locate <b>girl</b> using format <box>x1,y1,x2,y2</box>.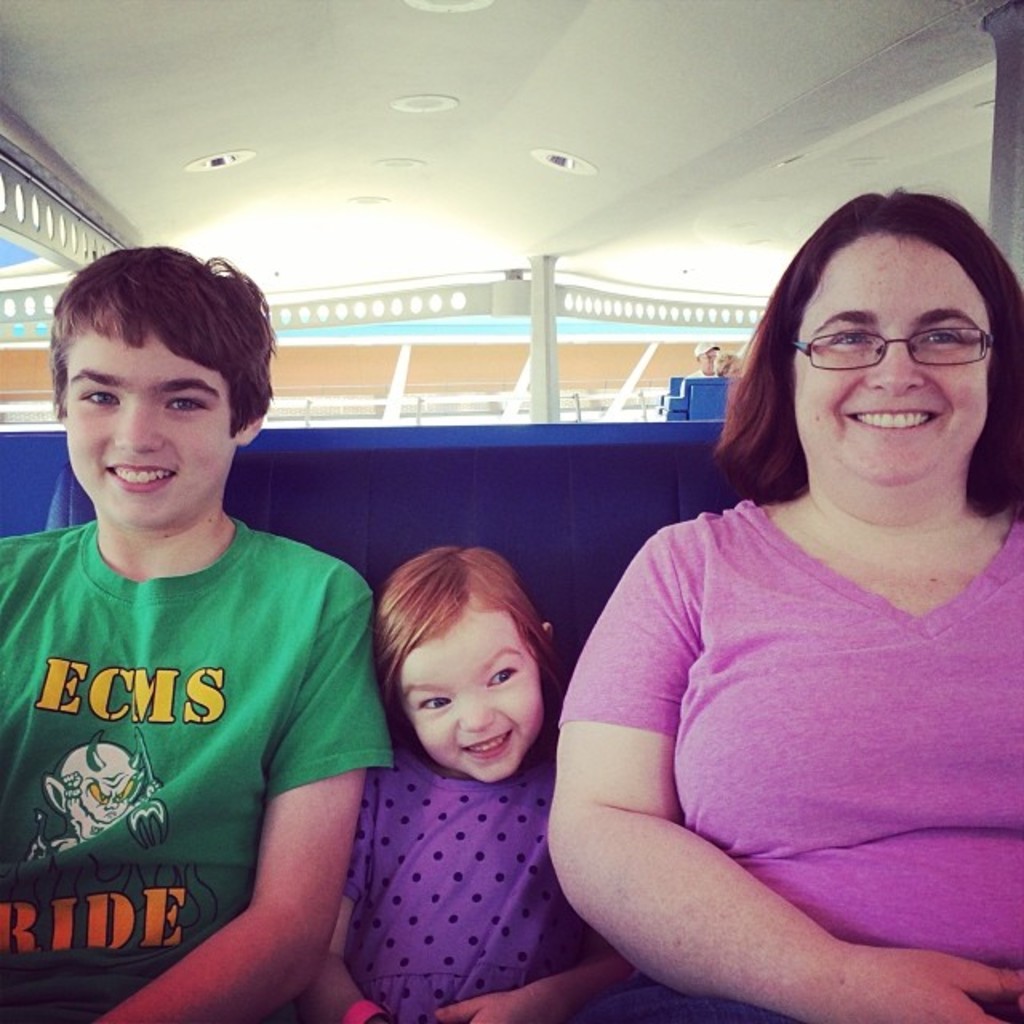
<box>302,549,637,1022</box>.
